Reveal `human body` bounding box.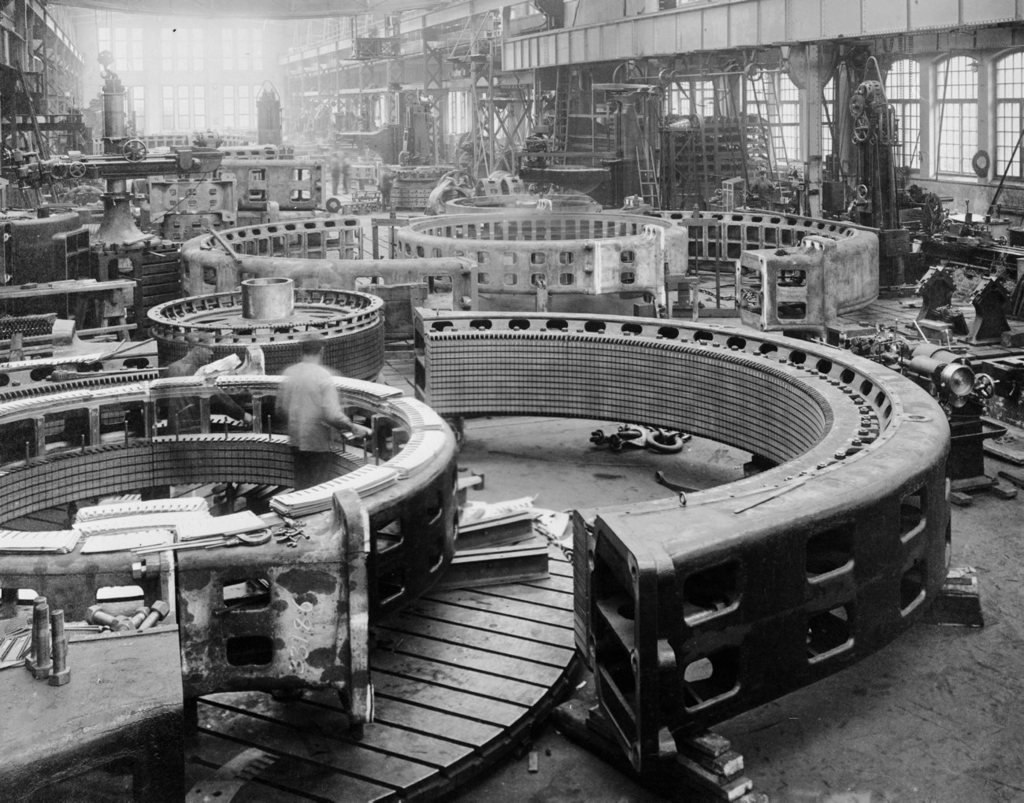
Revealed: box=[272, 331, 373, 491].
